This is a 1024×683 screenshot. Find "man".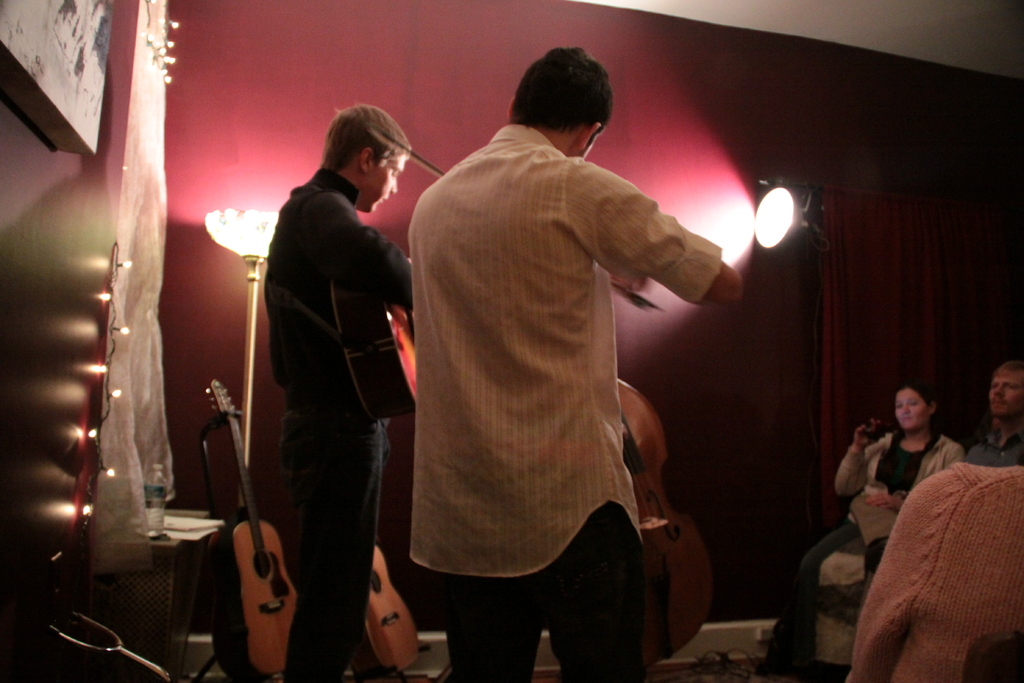
Bounding box: 387:34:742:668.
